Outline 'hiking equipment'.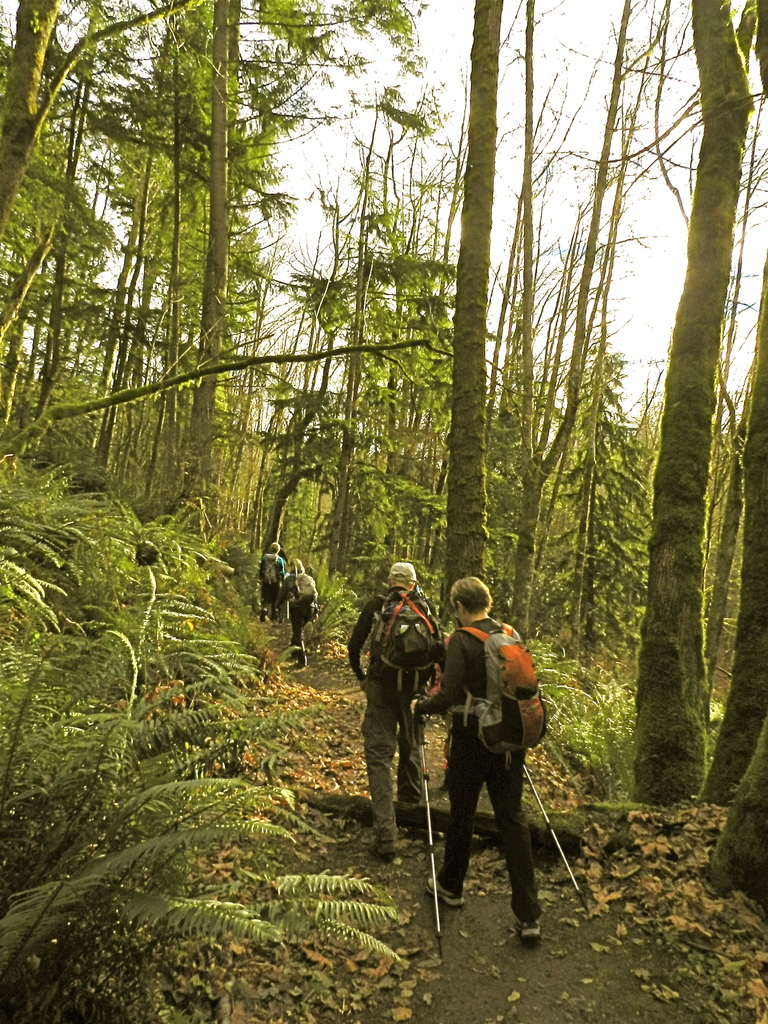
Outline: x1=257, y1=554, x2=282, y2=590.
